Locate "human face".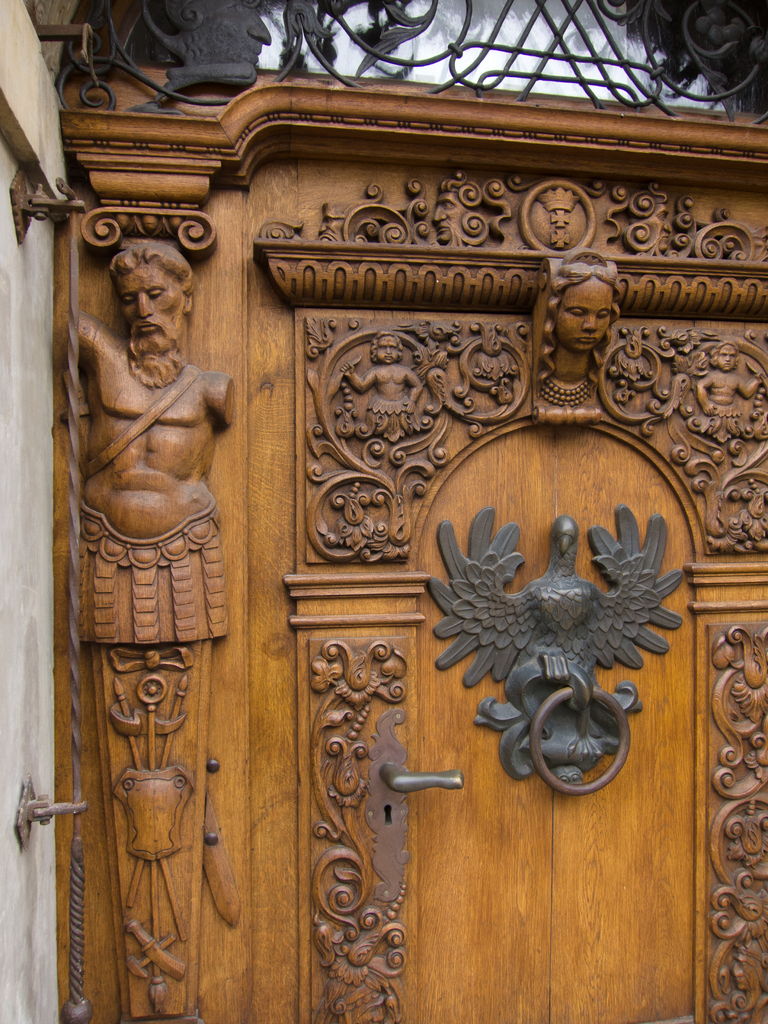
Bounding box: bbox=[374, 338, 397, 364].
